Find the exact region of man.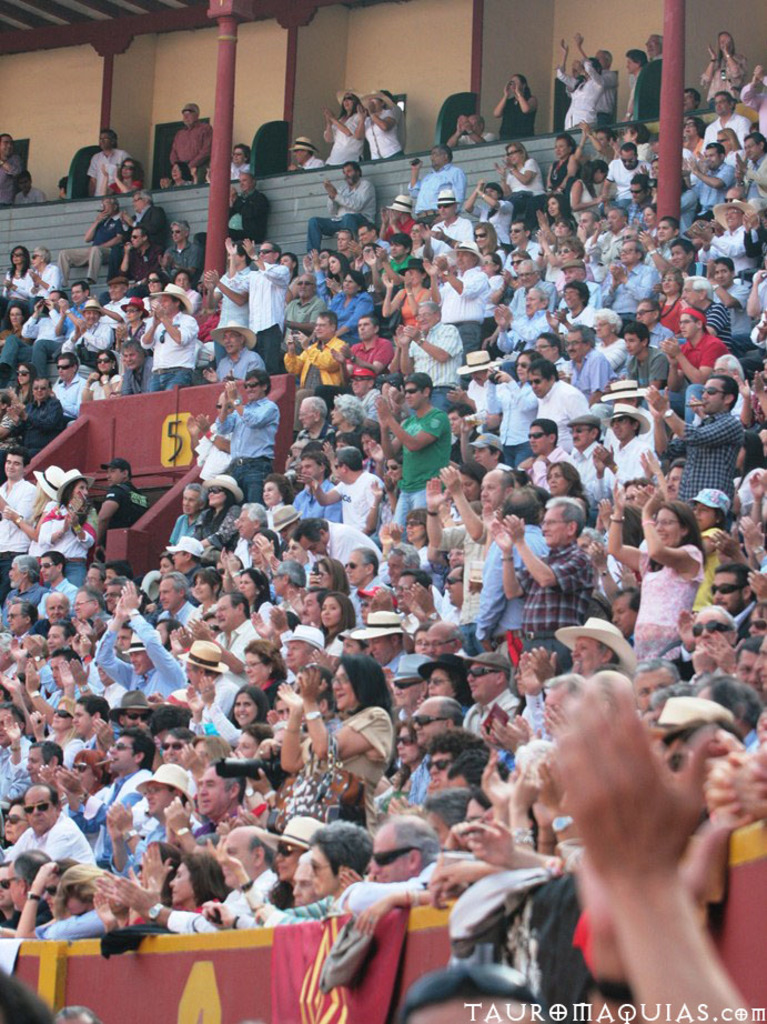
Exact region: Rect(215, 504, 265, 568).
